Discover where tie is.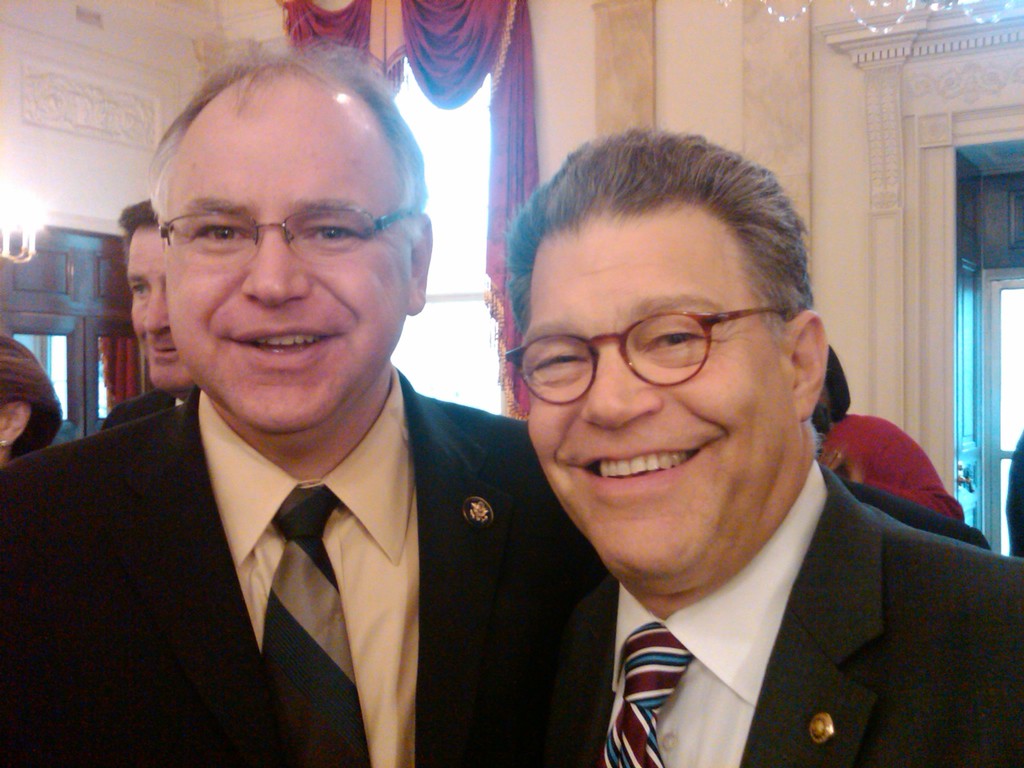
Discovered at (609,622,697,767).
